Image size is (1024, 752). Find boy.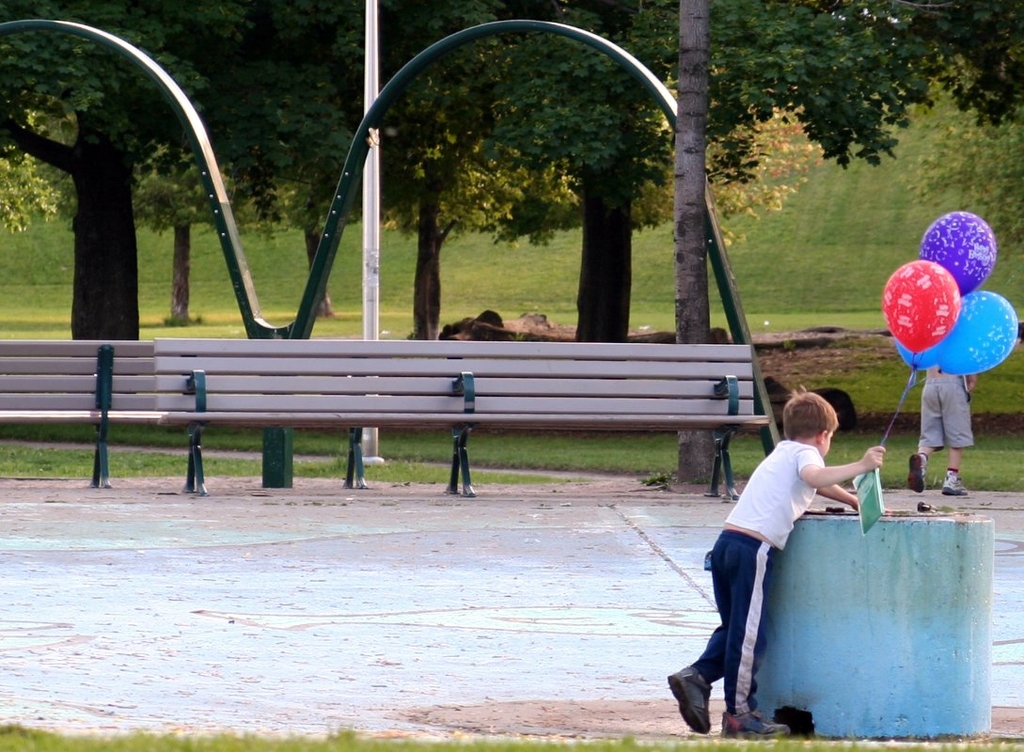
rect(662, 384, 887, 739).
